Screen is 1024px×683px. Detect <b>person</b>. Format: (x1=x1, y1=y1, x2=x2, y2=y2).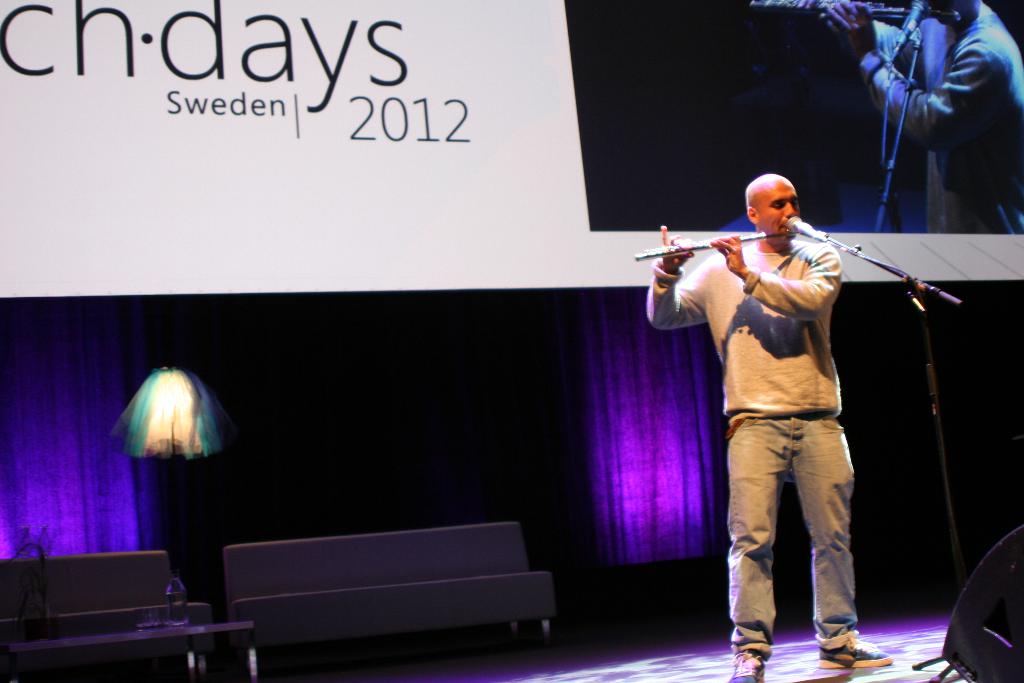
(x1=819, y1=0, x2=1023, y2=236).
